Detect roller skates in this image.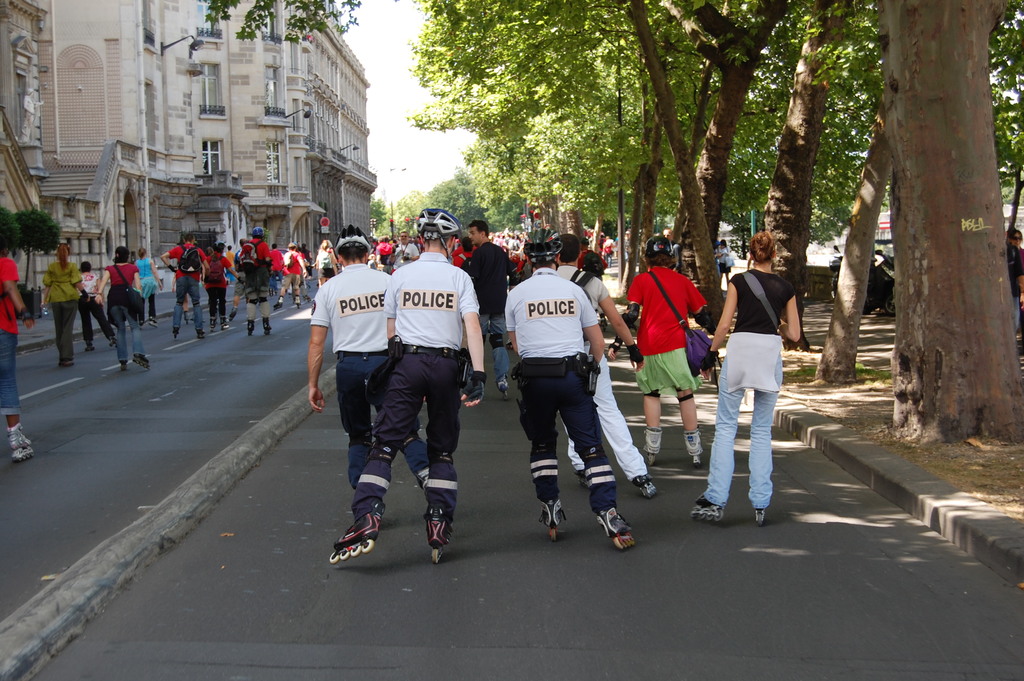
Detection: bbox(303, 291, 312, 303).
